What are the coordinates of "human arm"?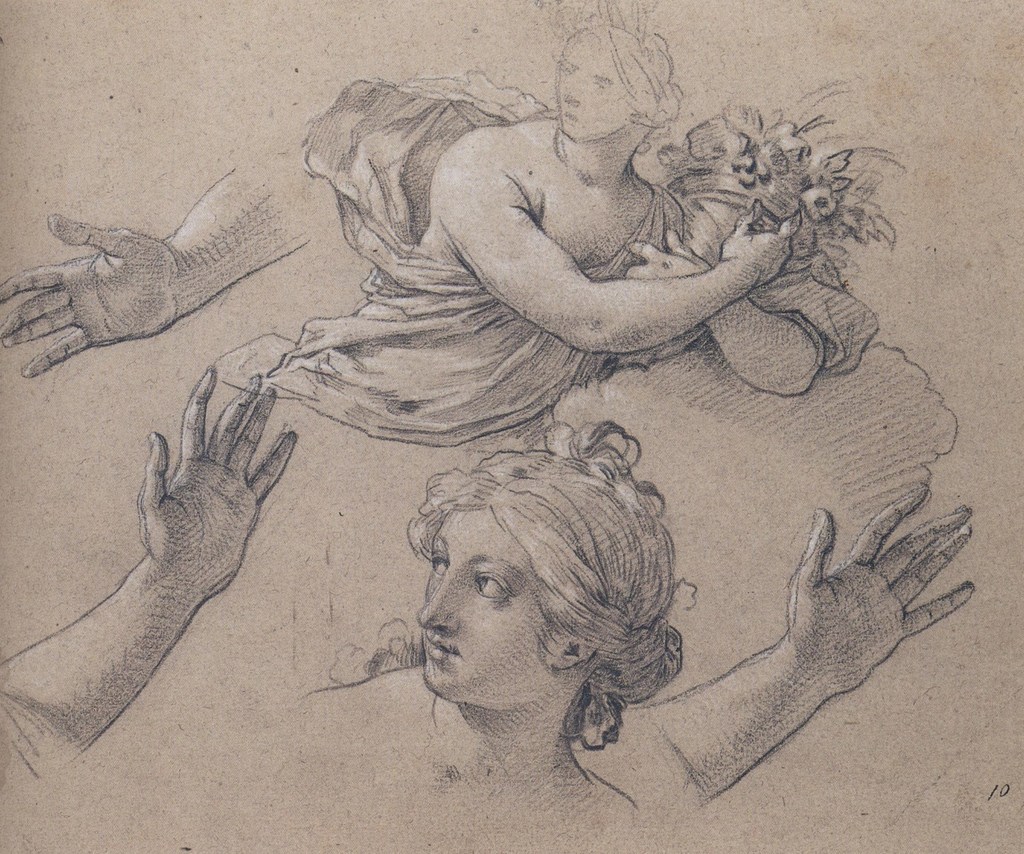
x1=650 y1=484 x2=970 y2=799.
